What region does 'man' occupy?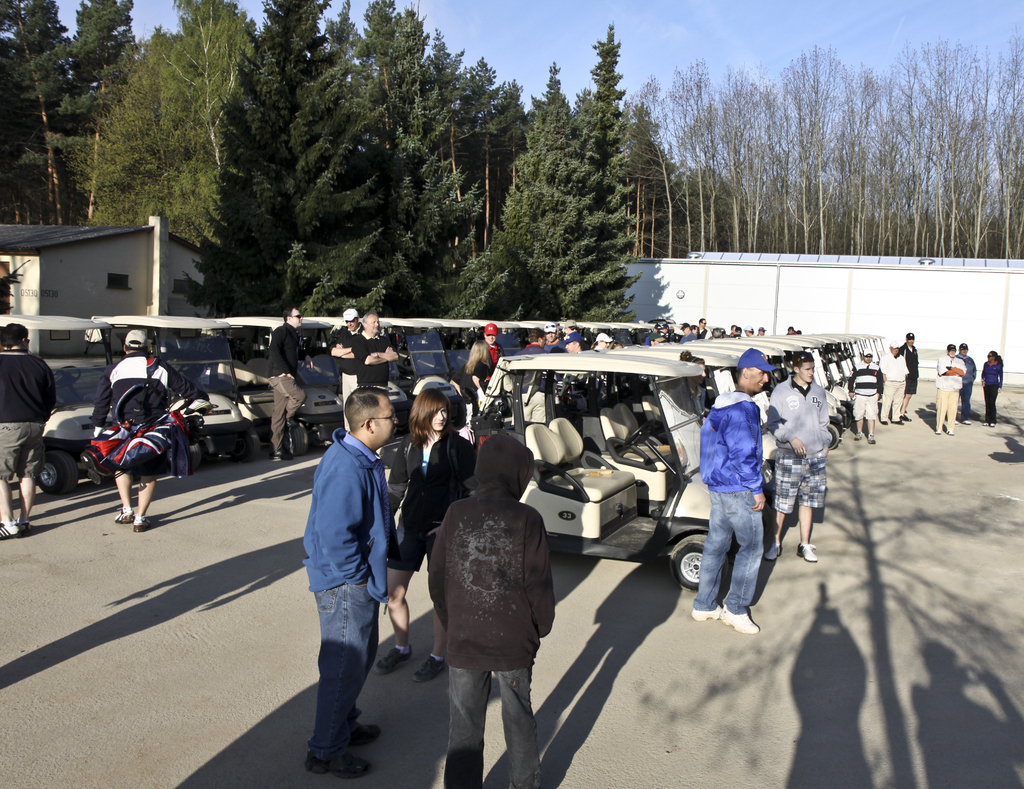
881/342/908/427.
